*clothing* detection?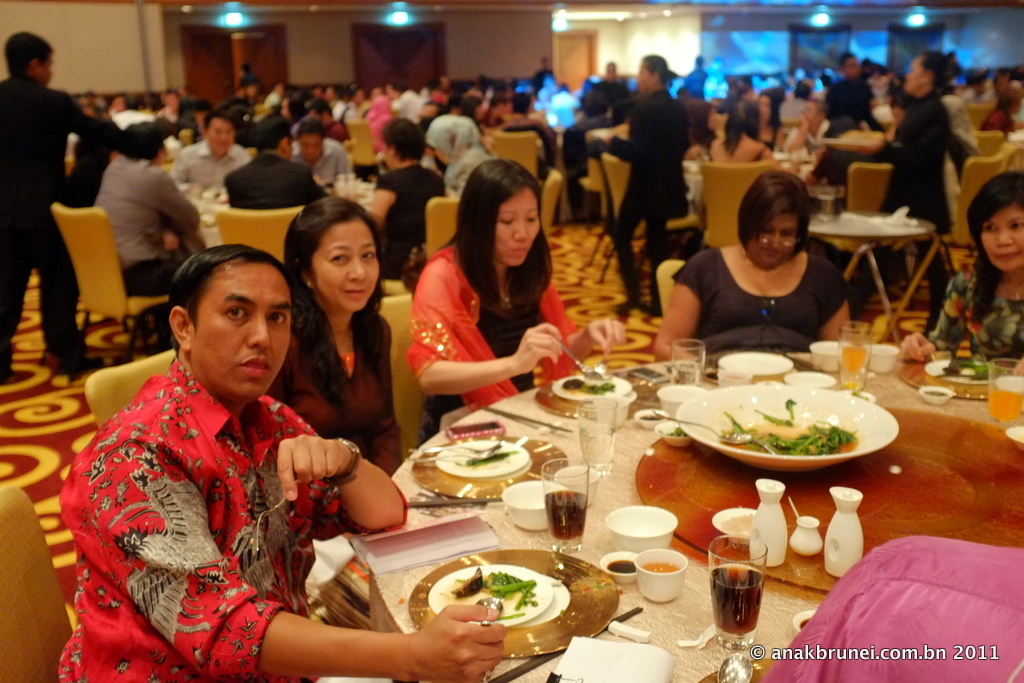
select_region(927, 271, 1021, 361)
